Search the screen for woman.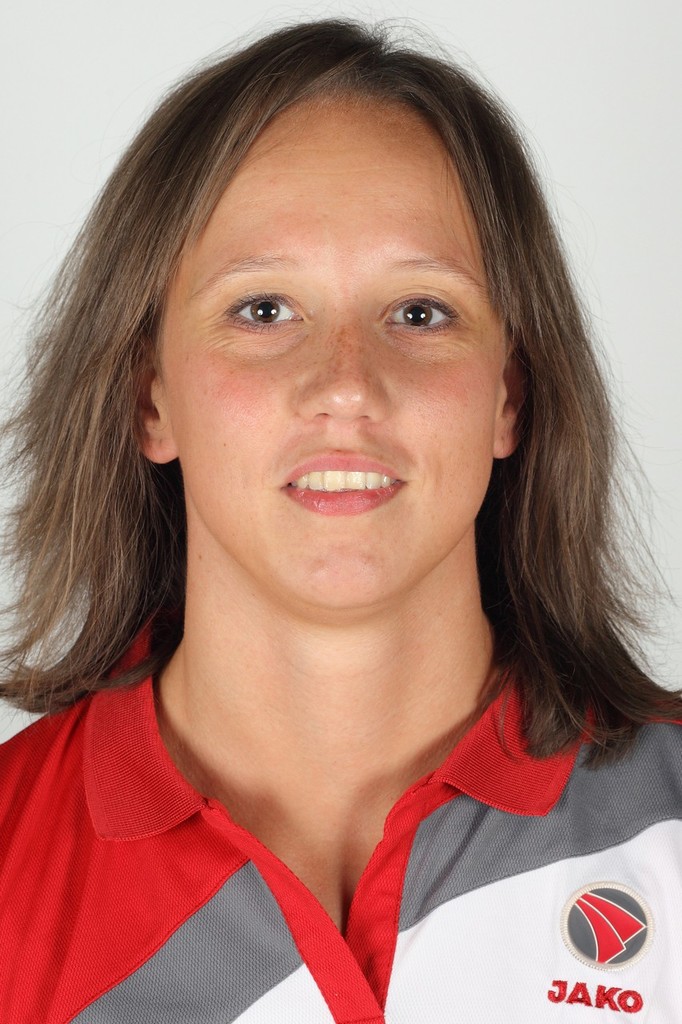
Found at 0, 0, 681, 1023.
